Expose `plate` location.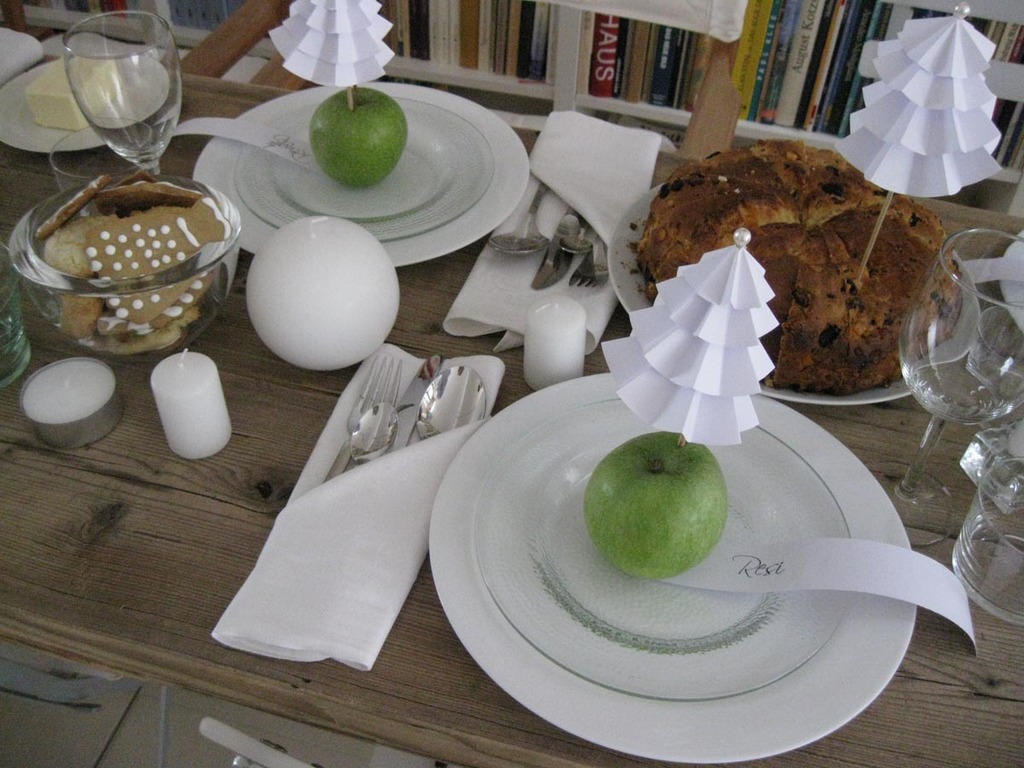
Exposed at (193, 80, 535, 275).
